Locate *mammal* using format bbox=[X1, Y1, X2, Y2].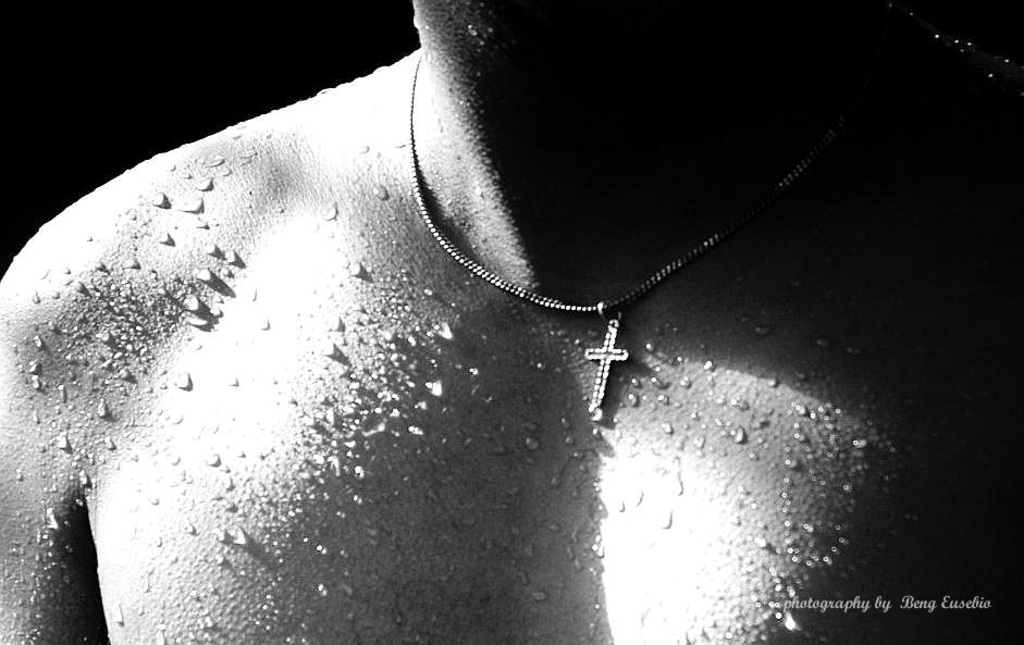
bbox=[0, 0, 1023, 644].
